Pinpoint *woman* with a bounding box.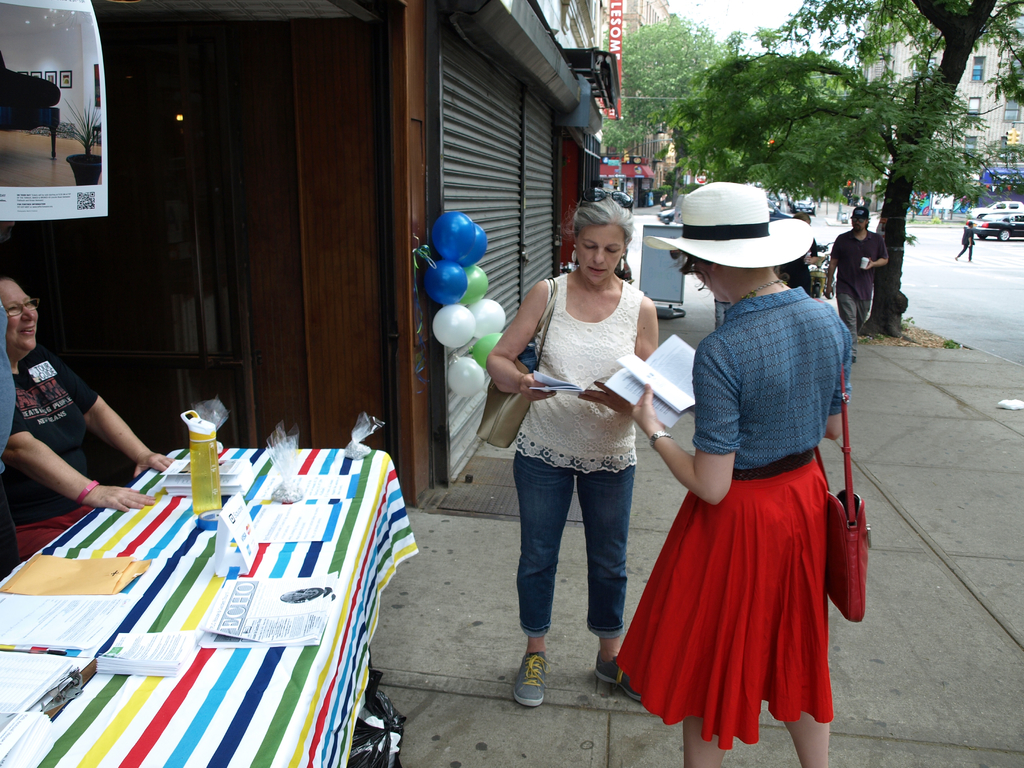
x1=0, y1=273, x2=190, y2=560.
